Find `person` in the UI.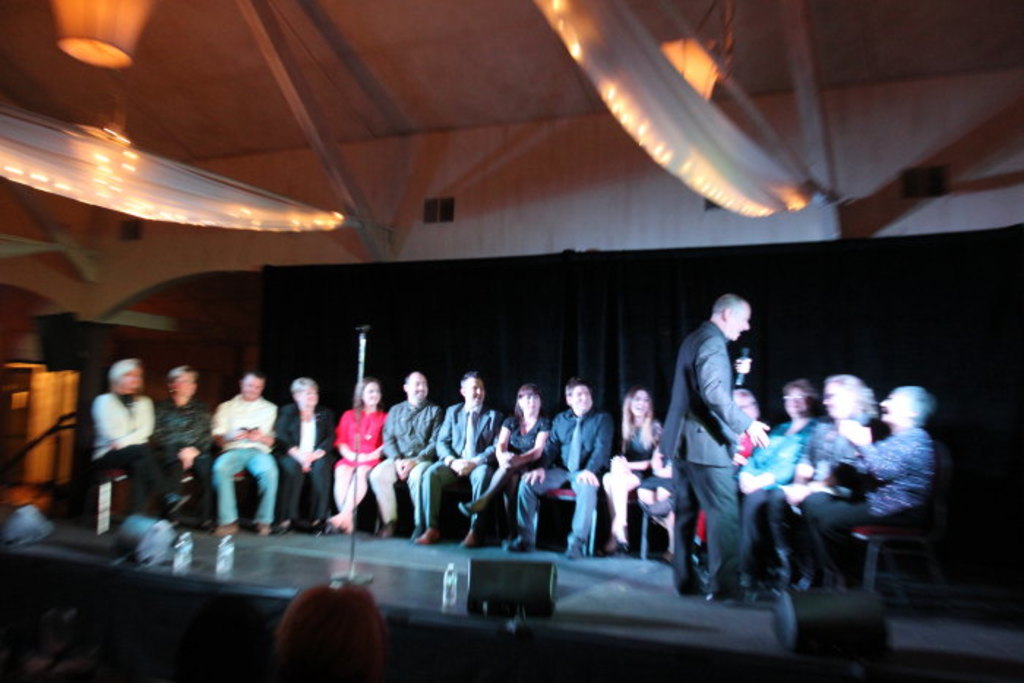
UI element at [x1=579, y1=363, x2=652, y2=551].
